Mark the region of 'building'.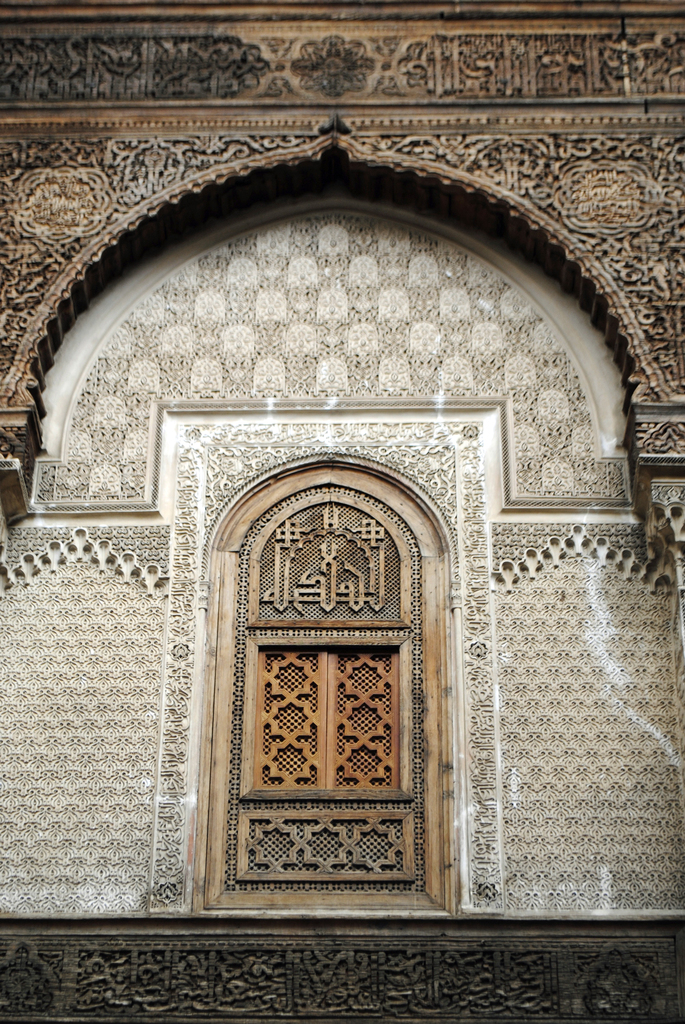
Region: locate(0, 0, 684, 1023).
